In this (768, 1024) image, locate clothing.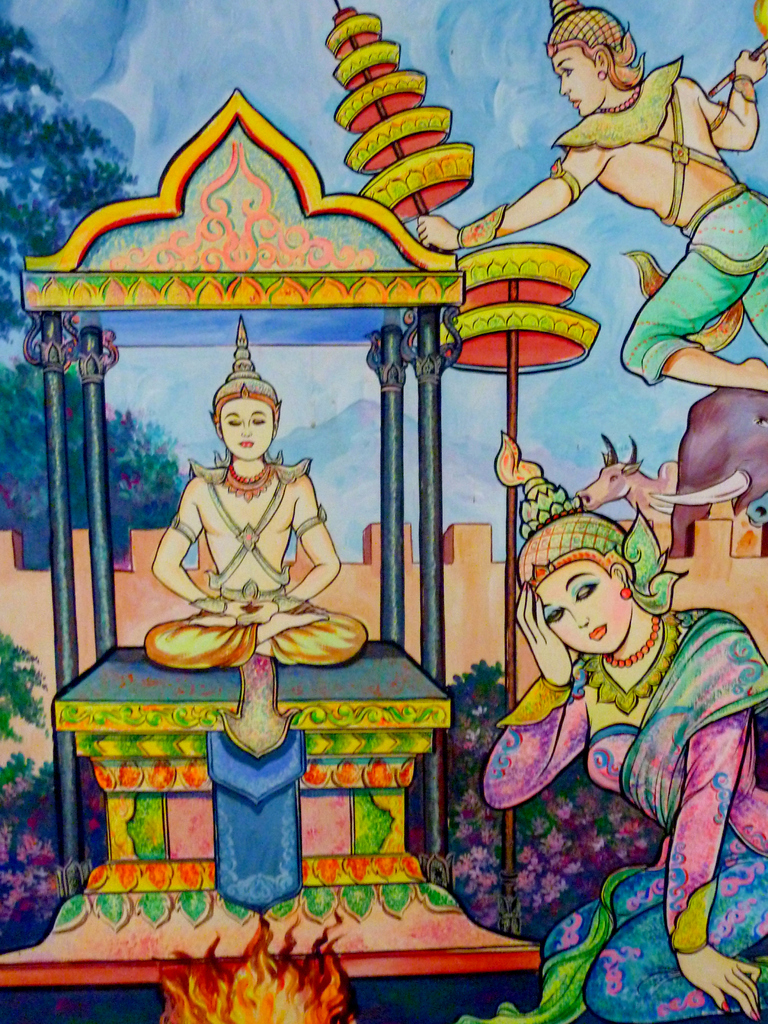
Bounding box: {"x1": 488, "y1": 614, "x2": 767, "y2": 1023}.
